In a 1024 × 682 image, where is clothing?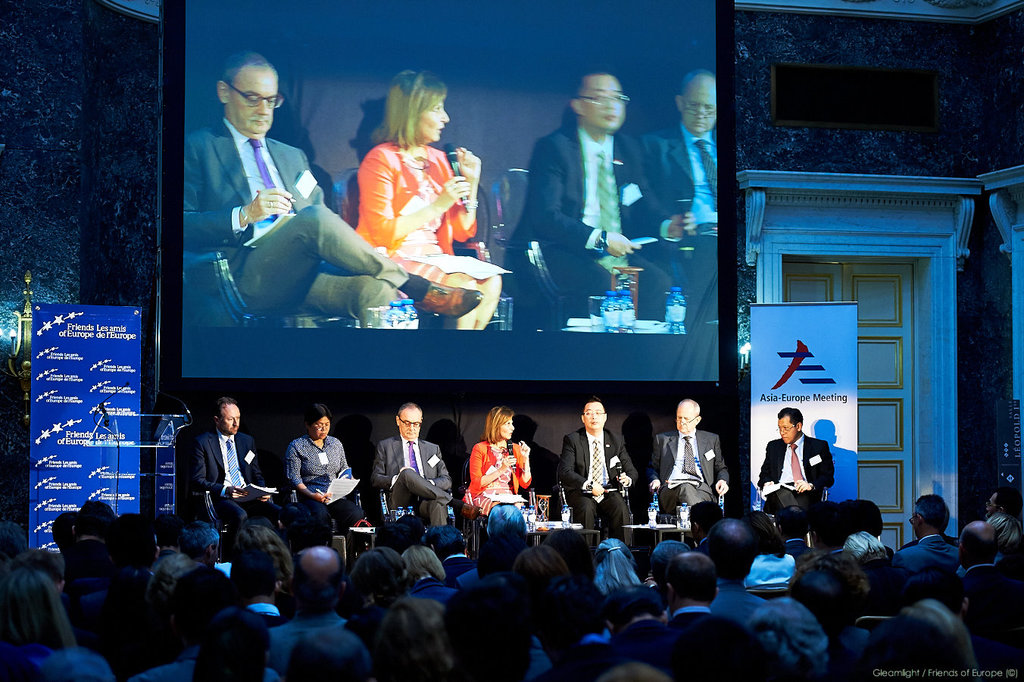
[643,427,732,518].
